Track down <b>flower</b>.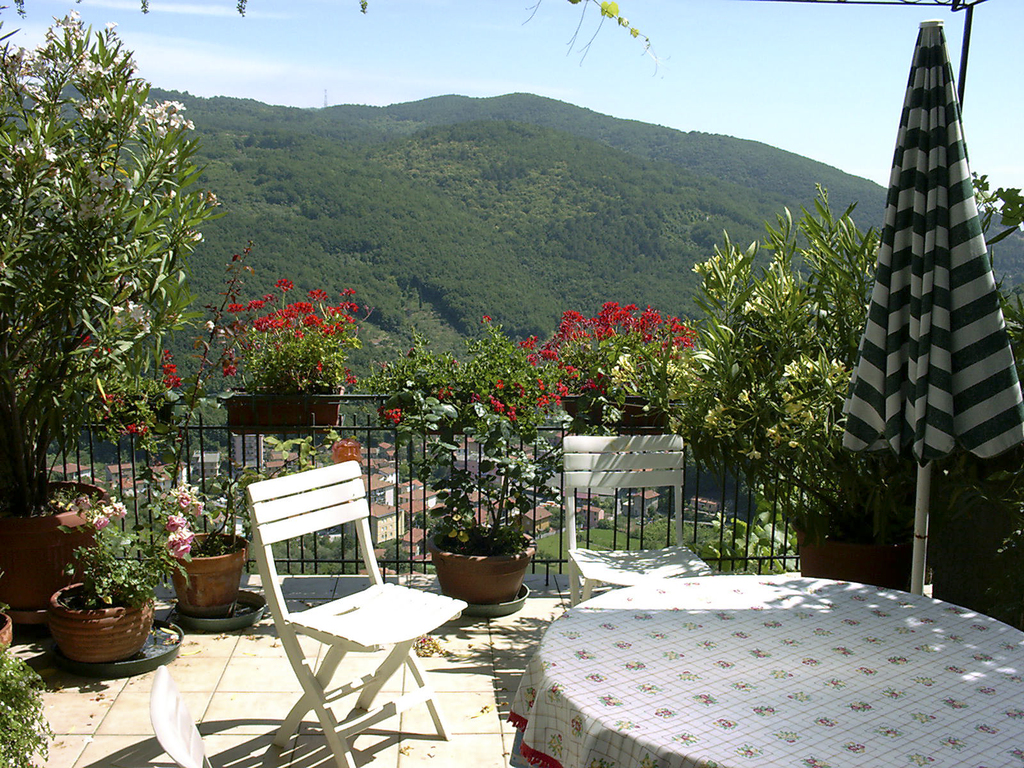
Tracked to 488,396,503,419.
